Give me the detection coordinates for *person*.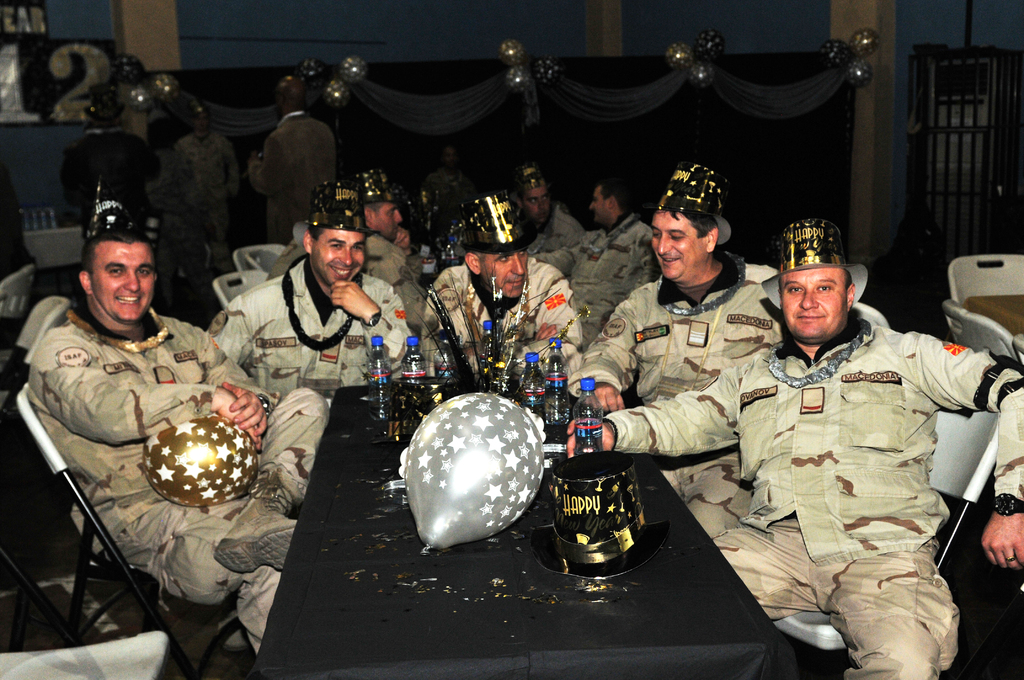
box=[29, 228, 330, 660].
